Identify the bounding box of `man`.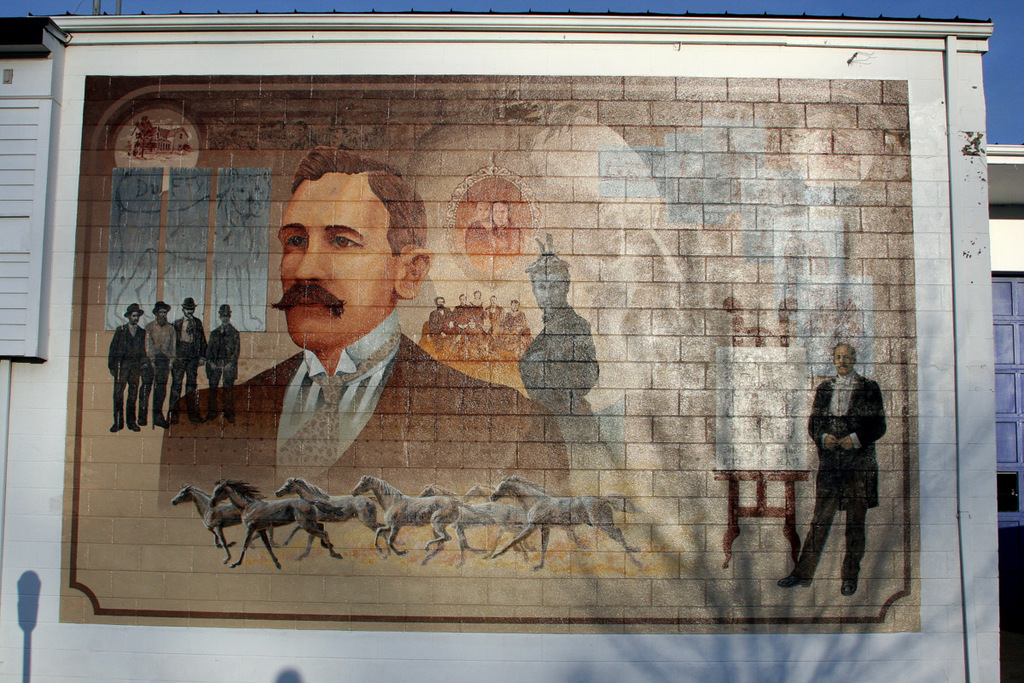
(107,302,150,432).
